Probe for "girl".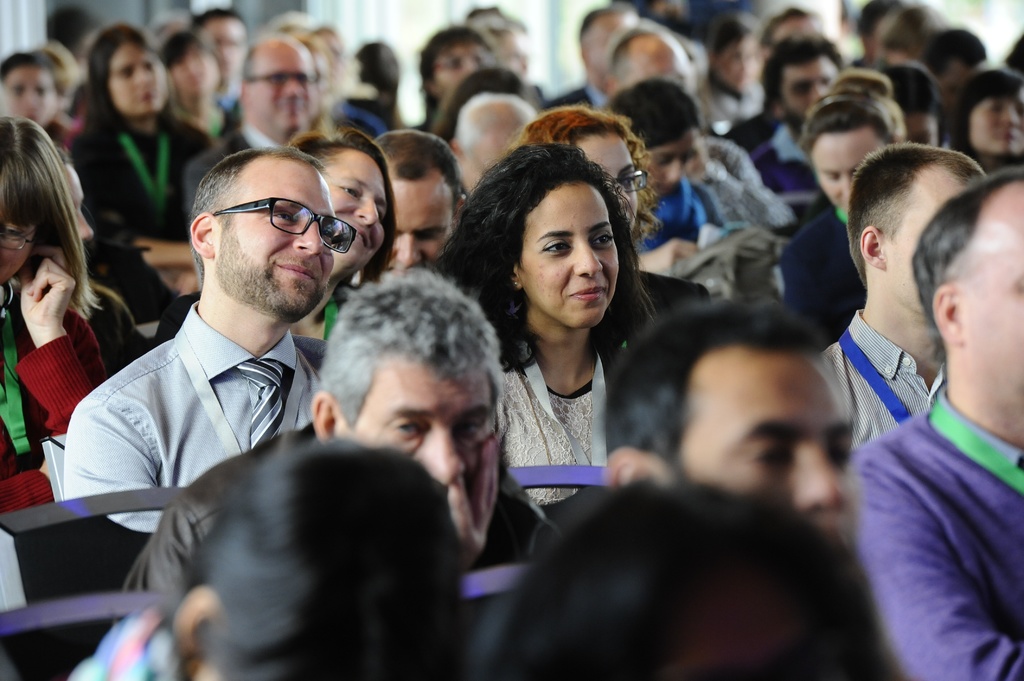
Probe result: l=69, t=19, r=227, b=286.
